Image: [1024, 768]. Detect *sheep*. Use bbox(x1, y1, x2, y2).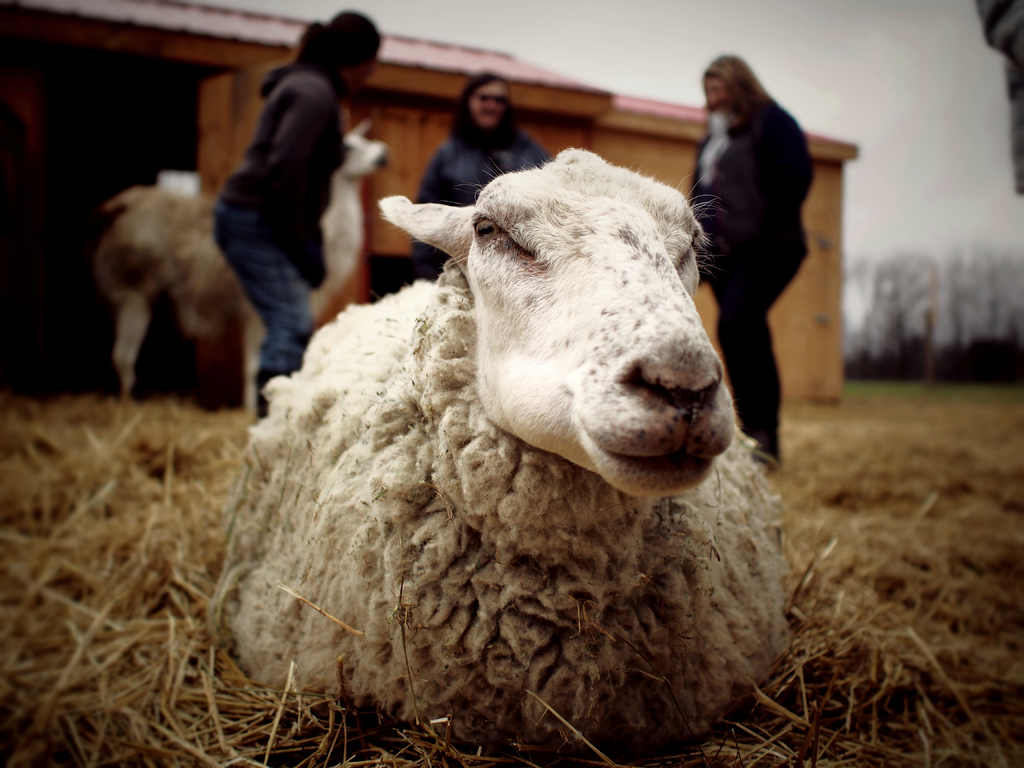
bbox(206, 147, 786, 753).
